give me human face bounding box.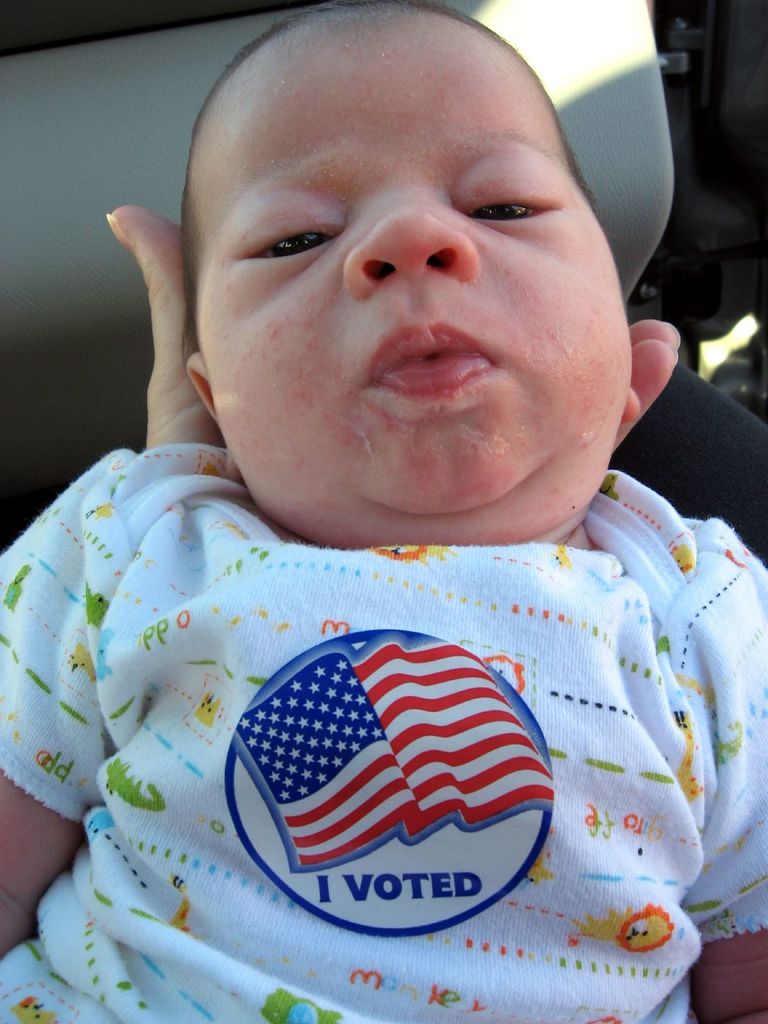
<region>201, 14, 633, 515</region>.
